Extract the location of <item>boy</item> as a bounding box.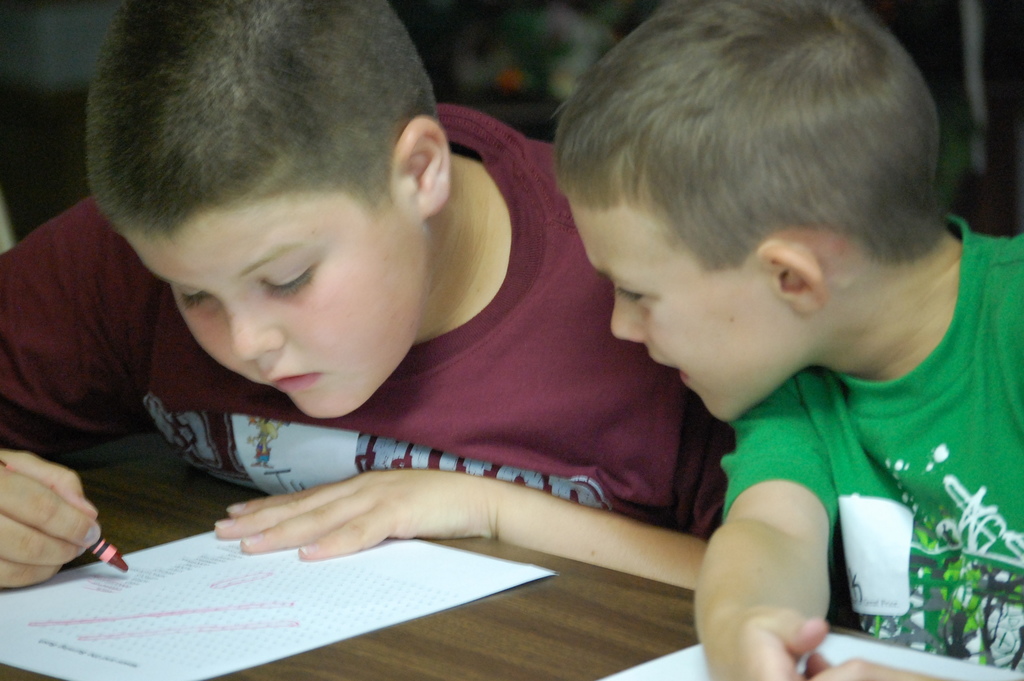
BBox(0, 0, 737, 588).
